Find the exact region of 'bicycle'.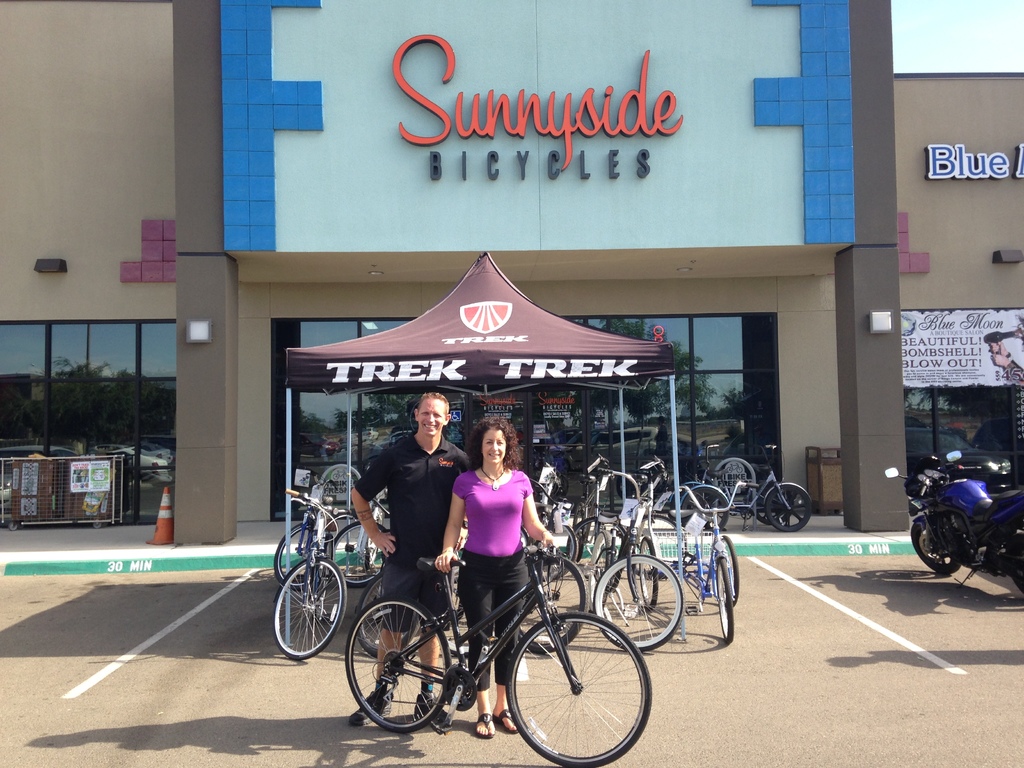
Exact region: detection(505, 497, 586, 647).
